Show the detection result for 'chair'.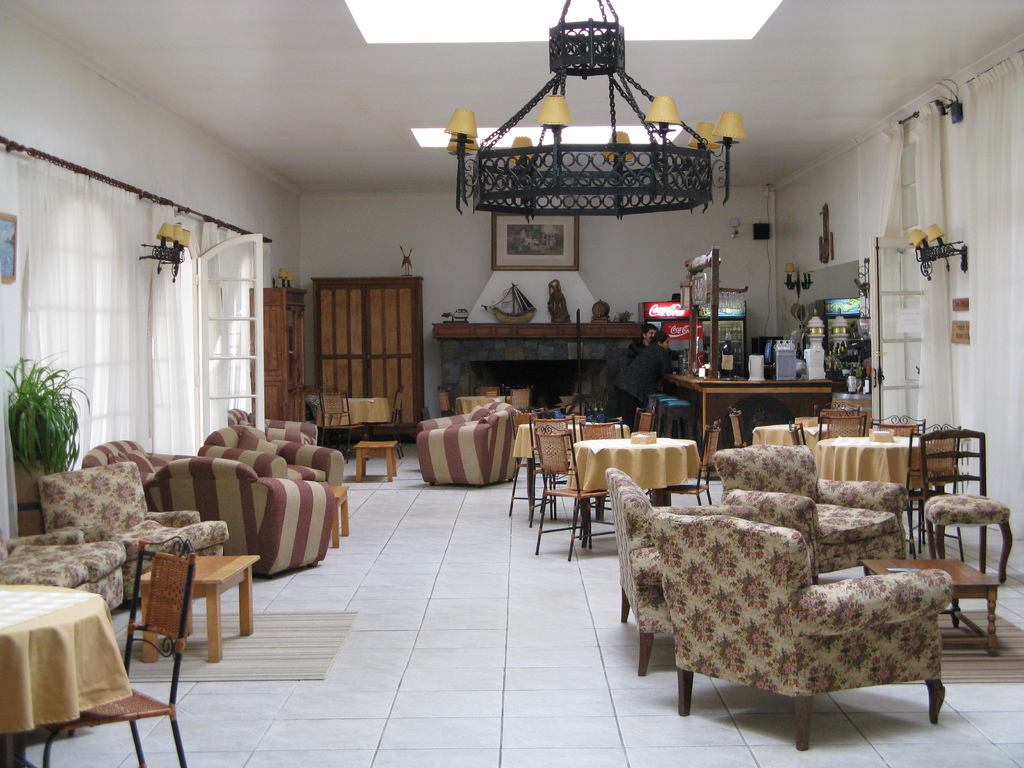
box(614, 495, 993, 752).
